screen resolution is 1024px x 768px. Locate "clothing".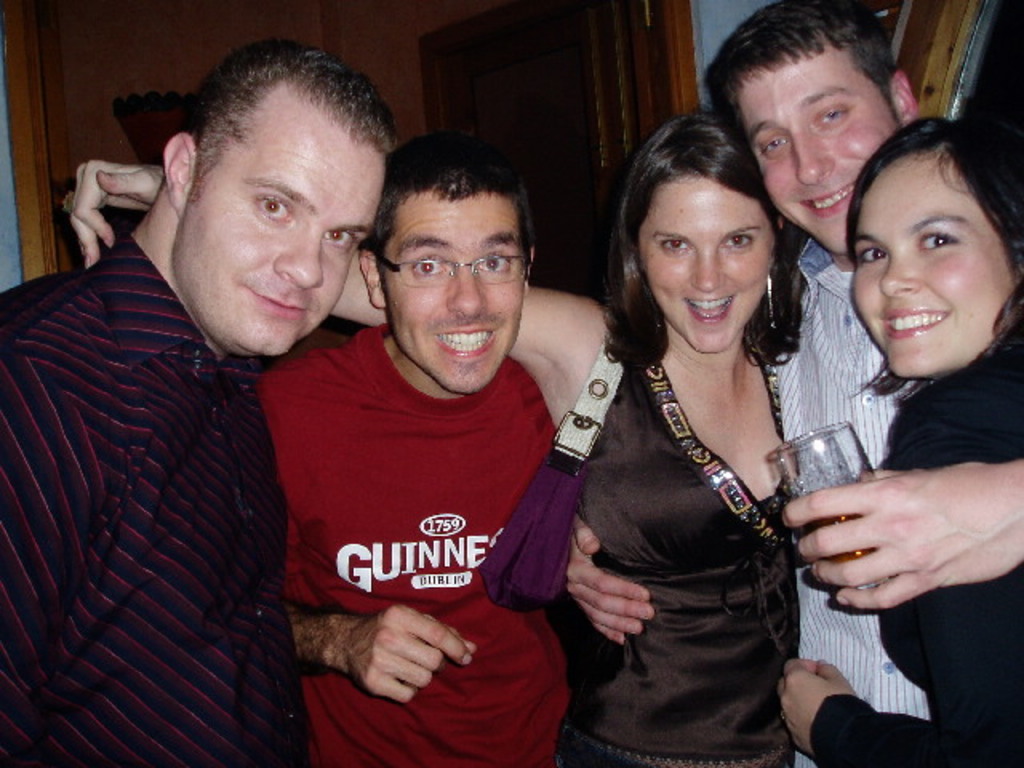
region(771, 235, 933, 766).
